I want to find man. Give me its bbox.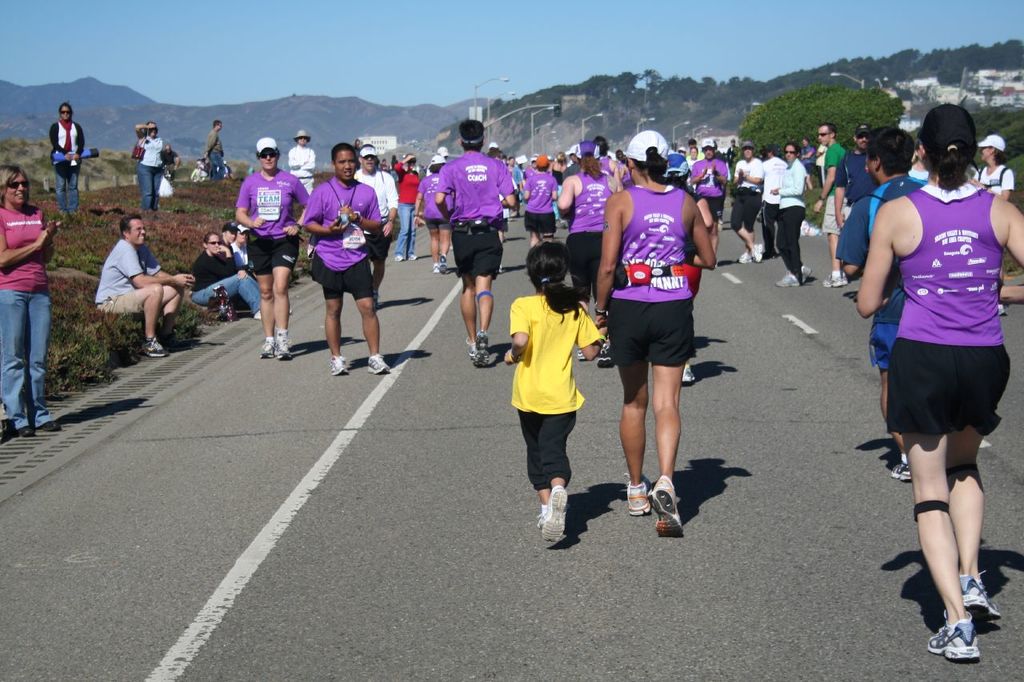
<box>801,138,811,190</box>.
